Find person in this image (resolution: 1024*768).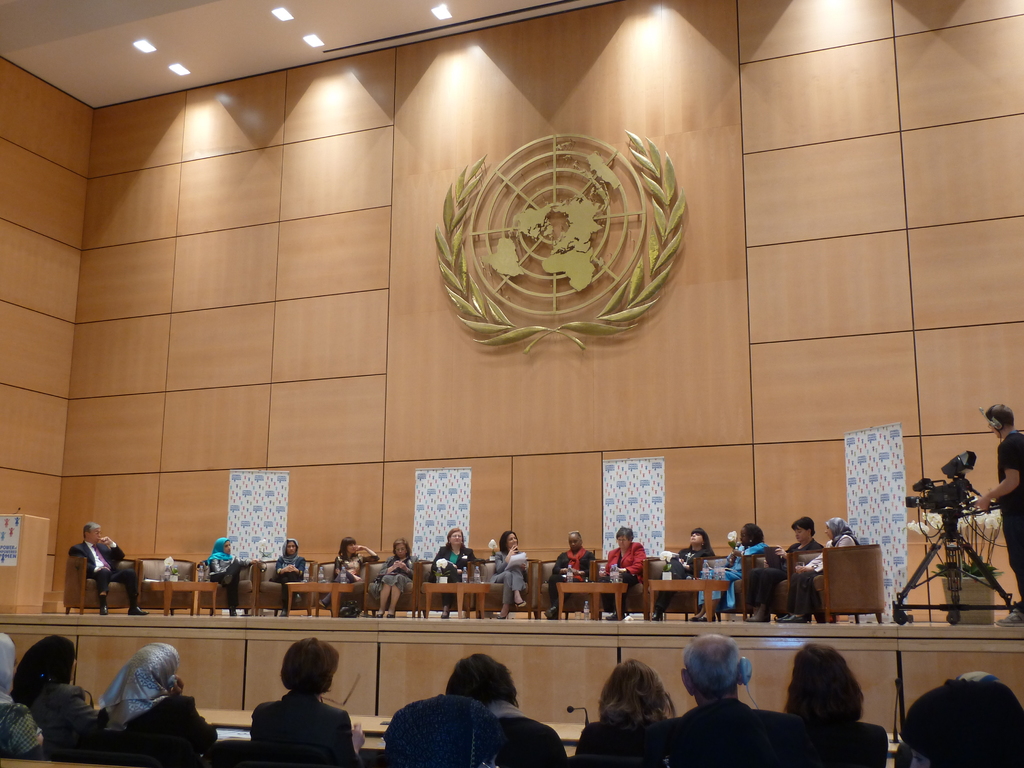
543,527,595,618.
